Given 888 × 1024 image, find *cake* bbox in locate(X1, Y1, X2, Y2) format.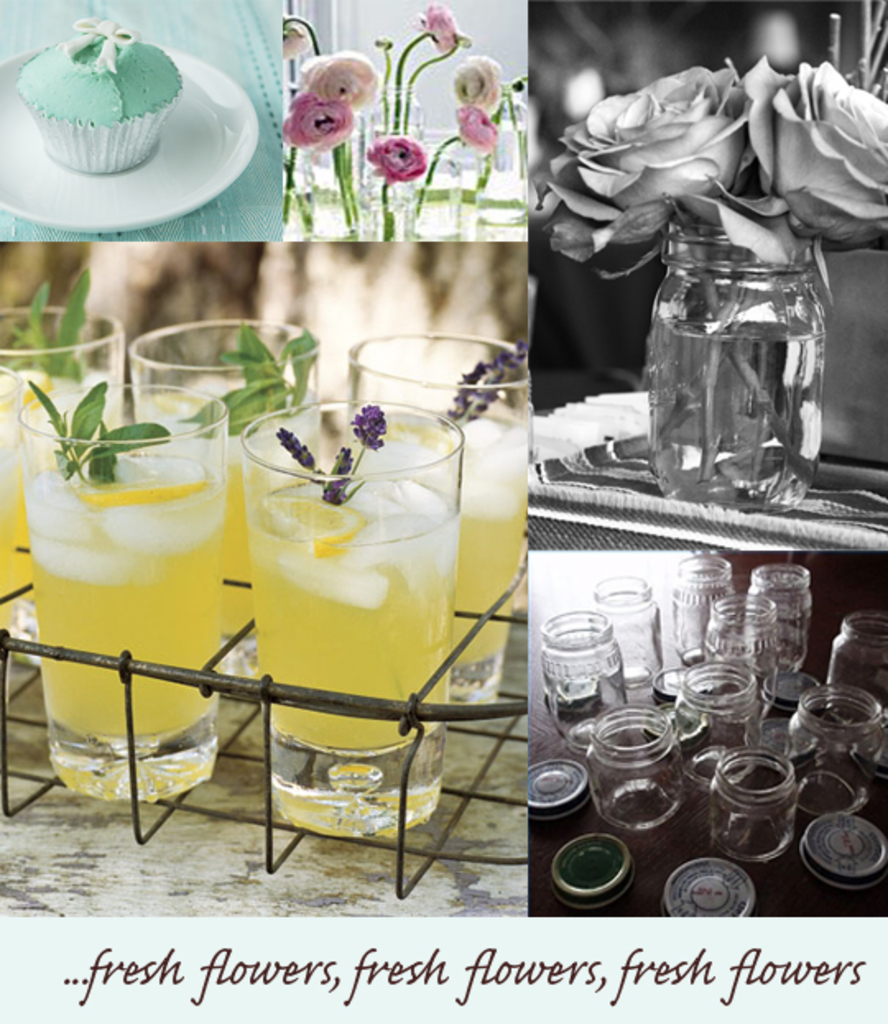
locate(13, 10, 178, 168).
